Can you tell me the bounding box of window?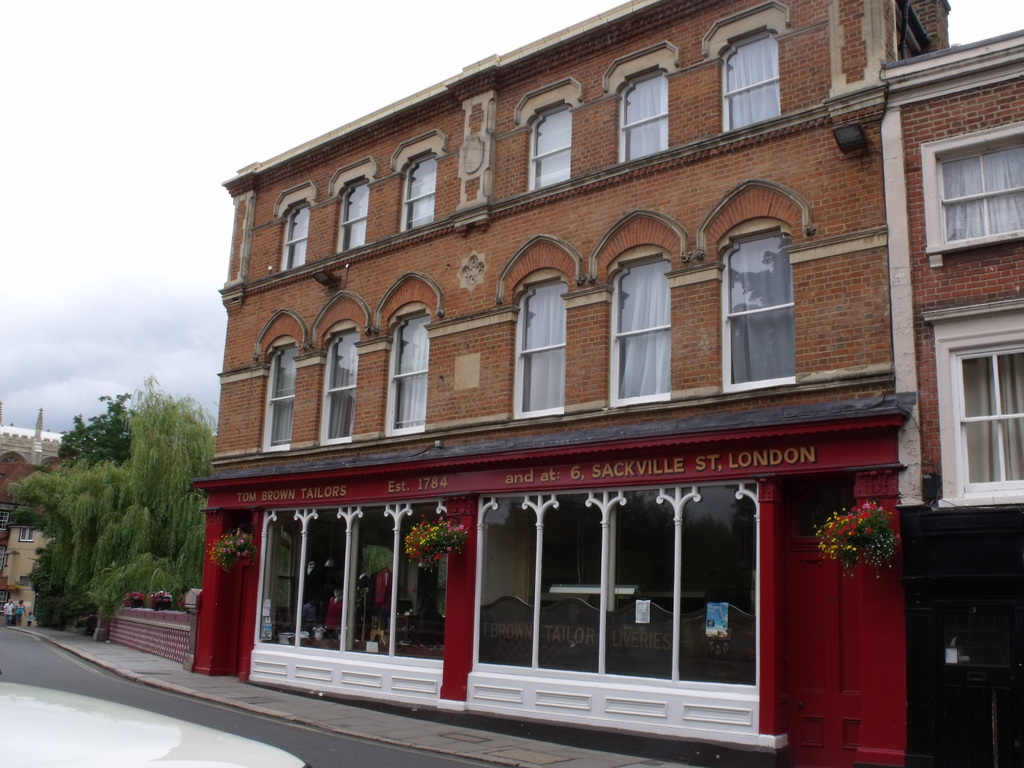
{"left": 412, "top": 156, "right": 440, "bottom": 228}.
